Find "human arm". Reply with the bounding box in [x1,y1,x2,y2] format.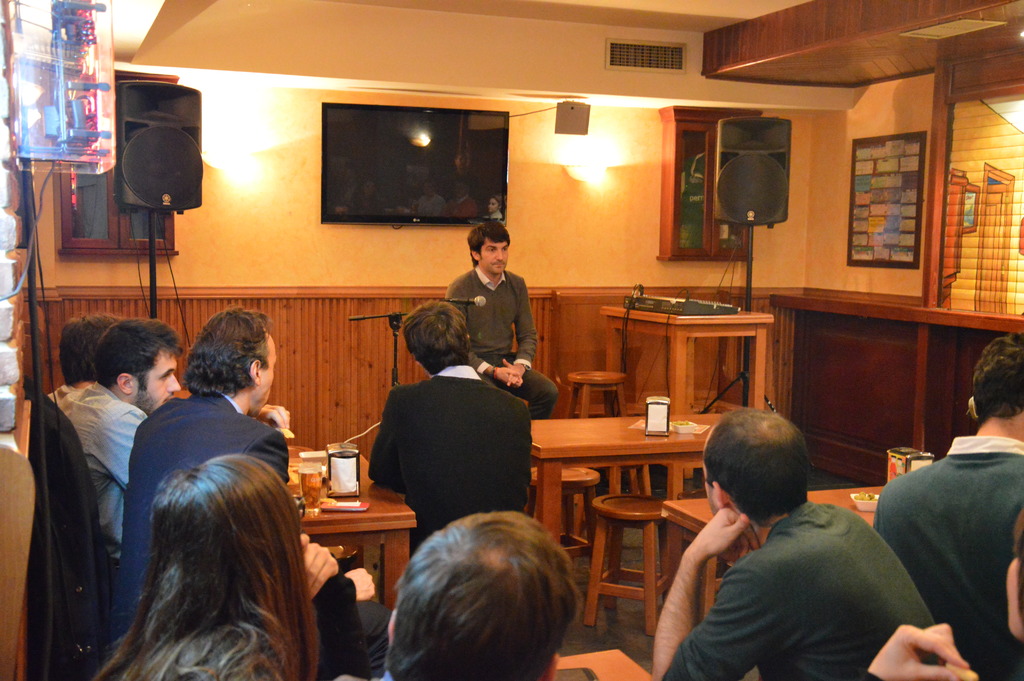
[249,397,295,434].
